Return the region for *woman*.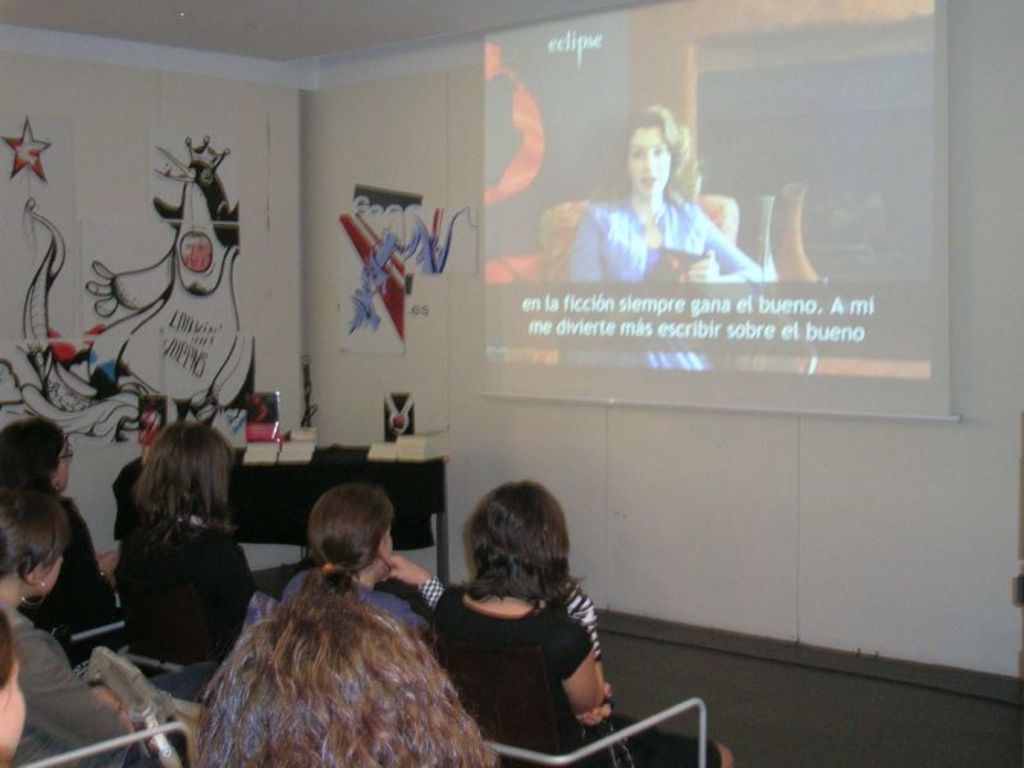
x1=424, y1=483, x2=733, y2=767.
